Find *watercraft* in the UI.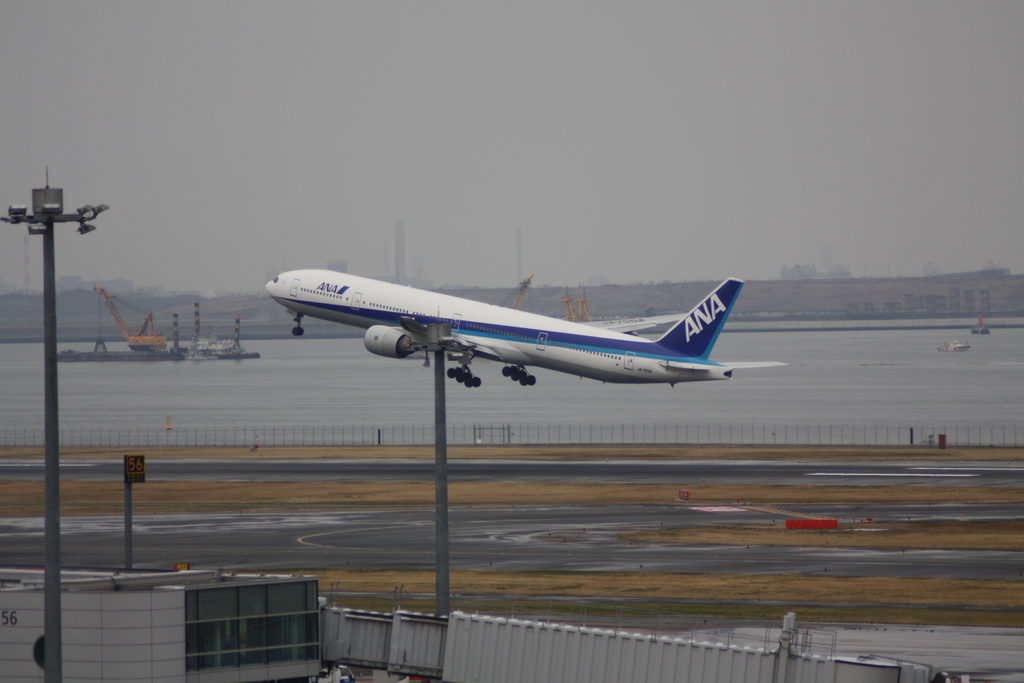
UI element at locate(969, 314, 993, 336).
